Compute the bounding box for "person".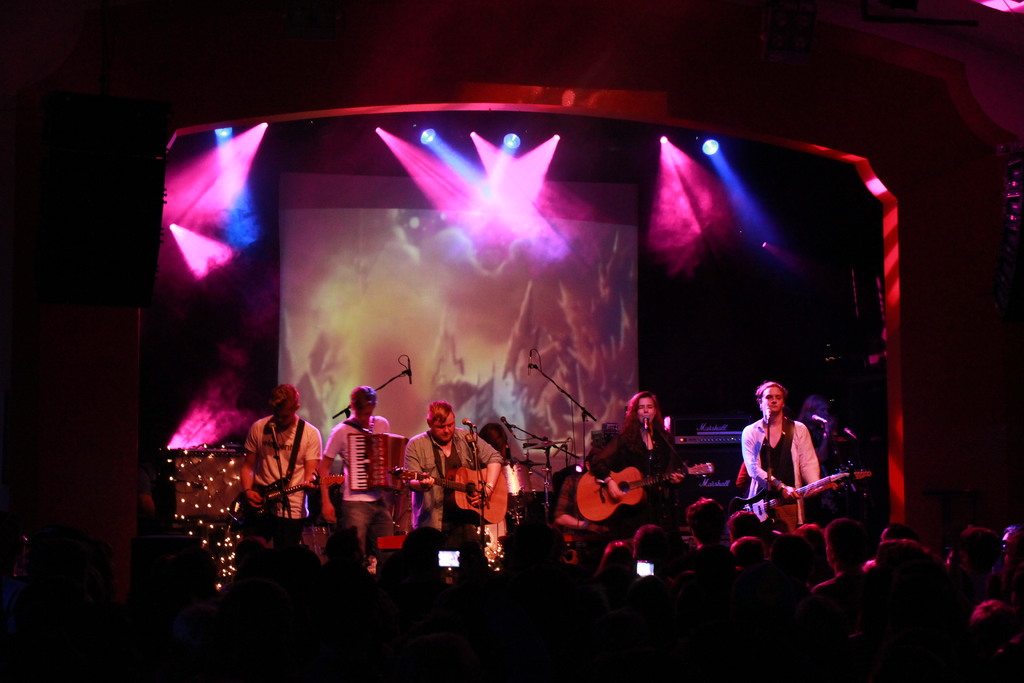
select_region(406, 404, 509, 566).
